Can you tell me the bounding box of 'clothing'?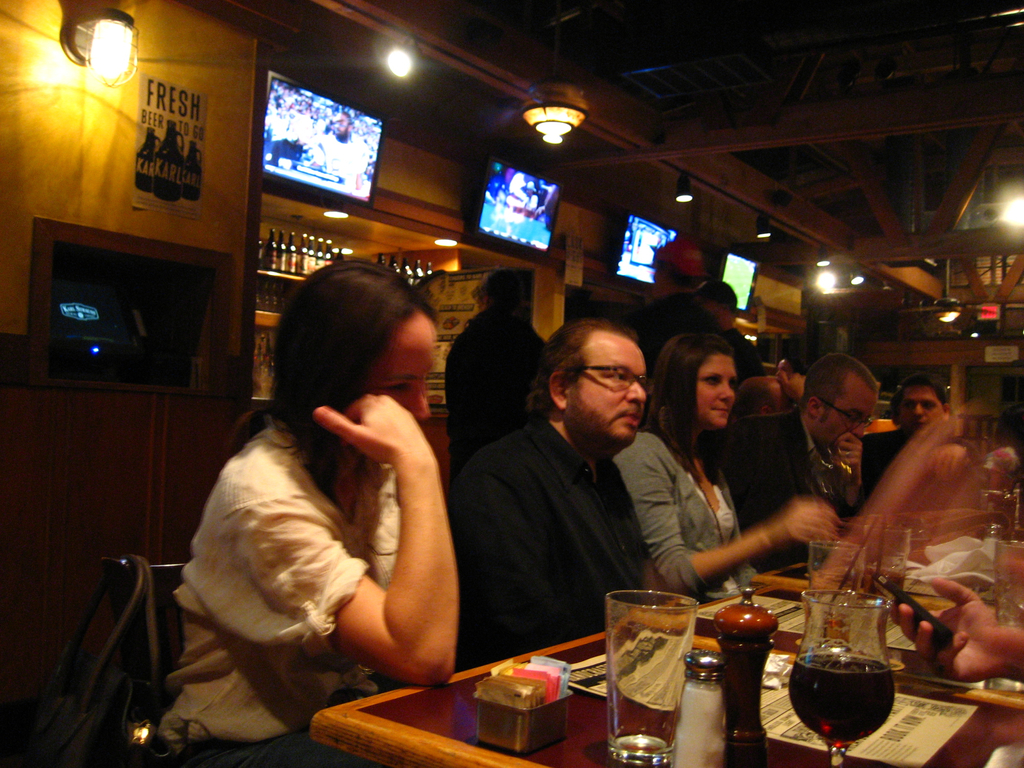
box(732, 413, 856, 570).
